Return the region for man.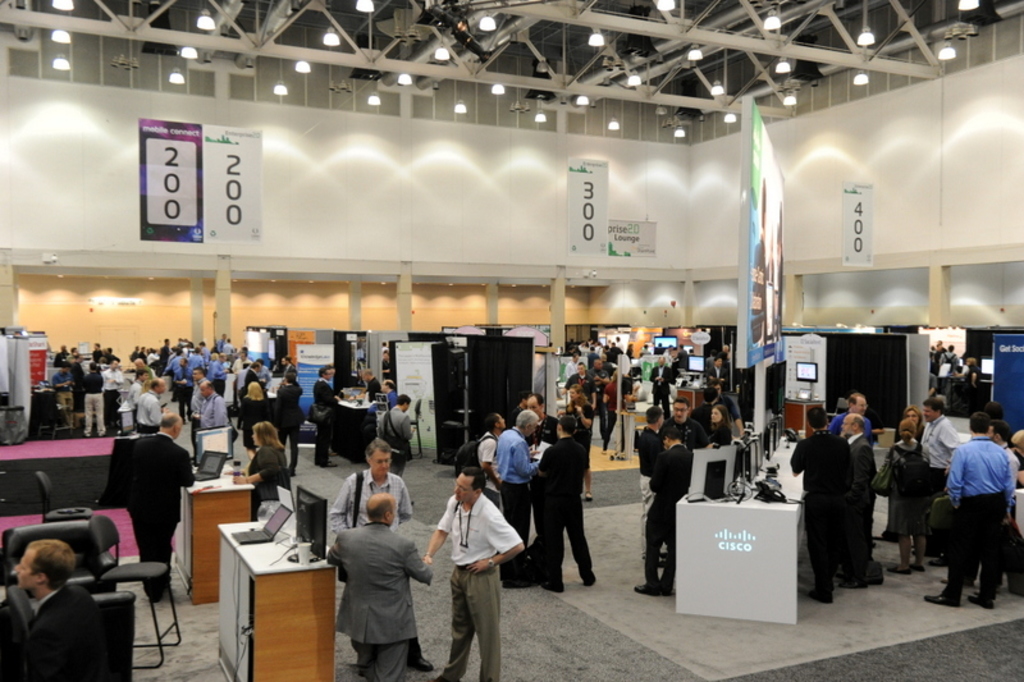
rect(307, 361, 339, 468).
